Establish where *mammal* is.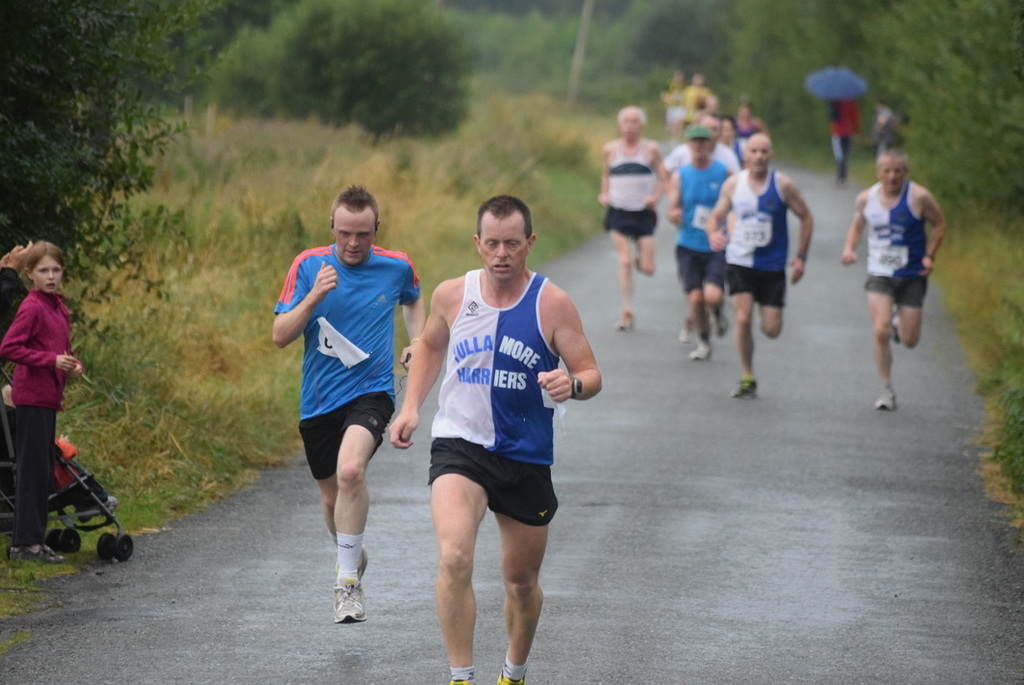
Established at <region>726, 99, 765, 163</region>.
